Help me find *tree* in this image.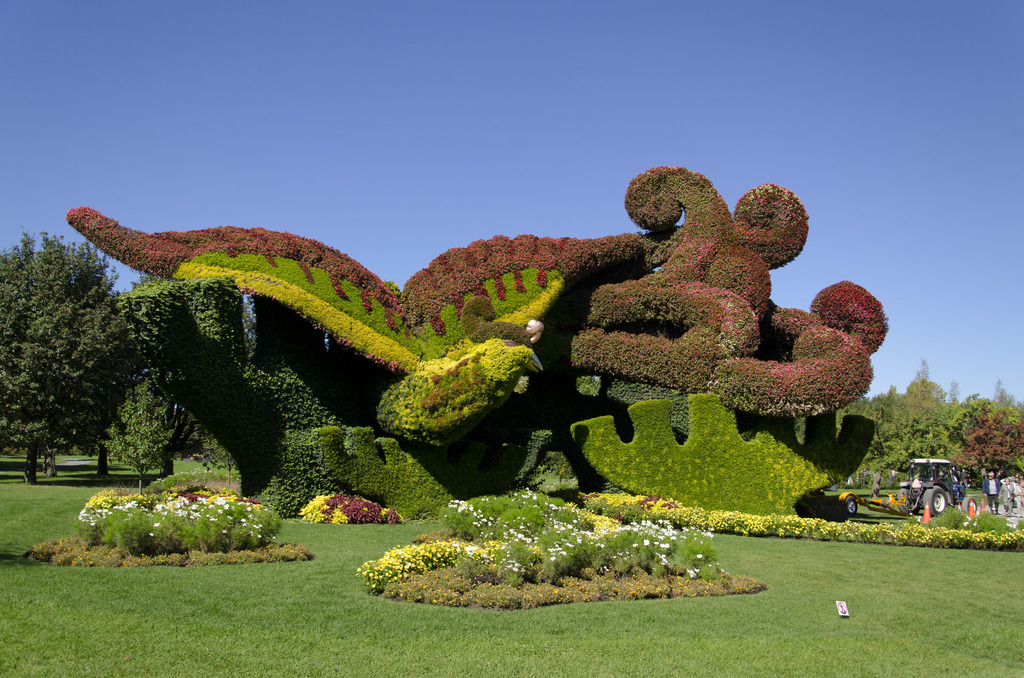
Found it: bbox(13, 233, 150, 490).
